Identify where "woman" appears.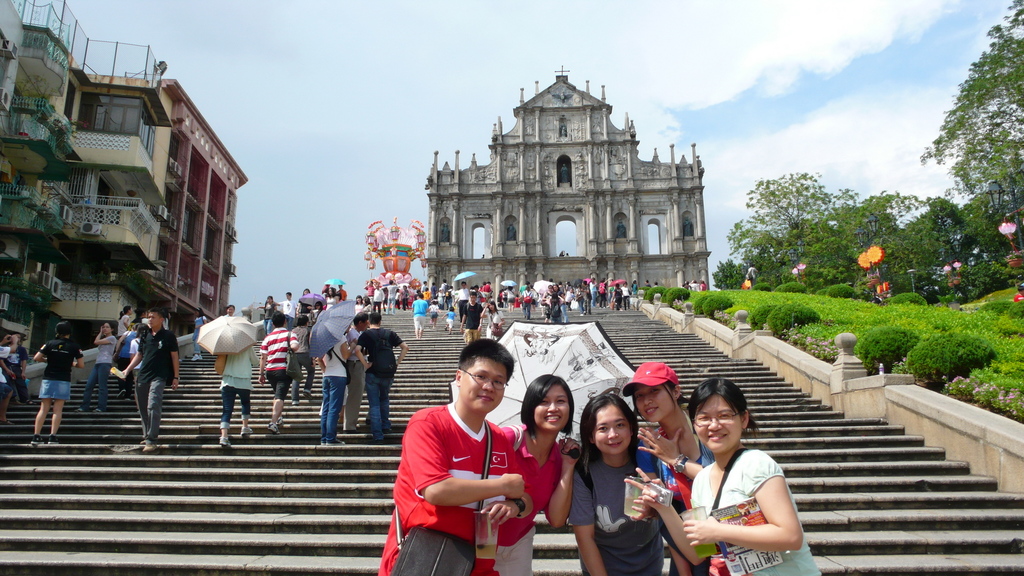
Appears at 214, 343, 260, 447.
